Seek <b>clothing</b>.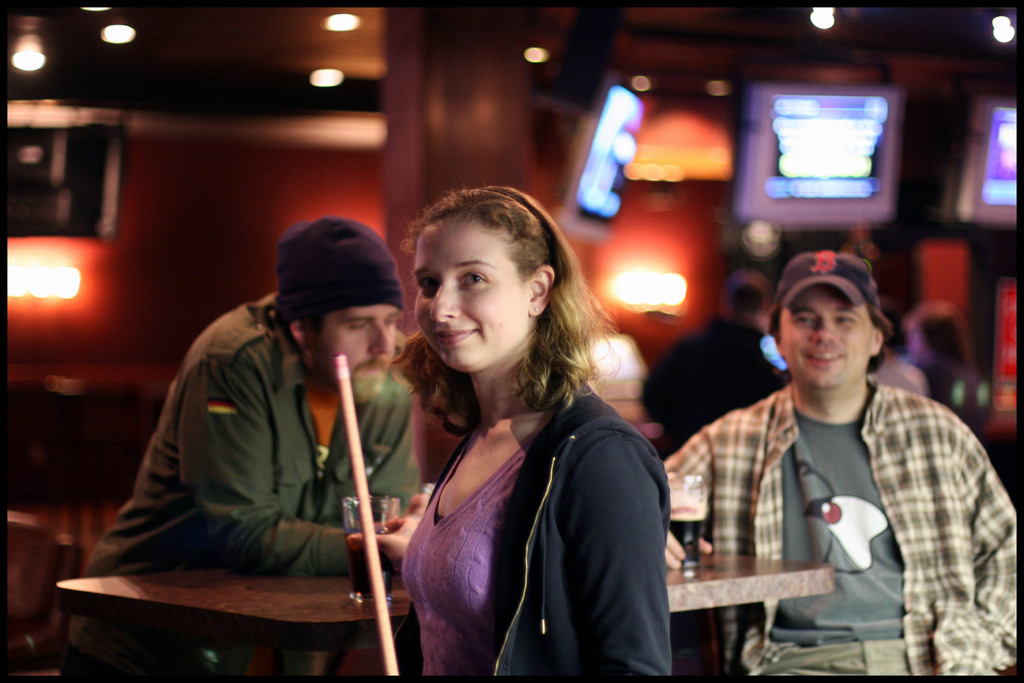
left=82, top=297, right=426, bottom=678.
